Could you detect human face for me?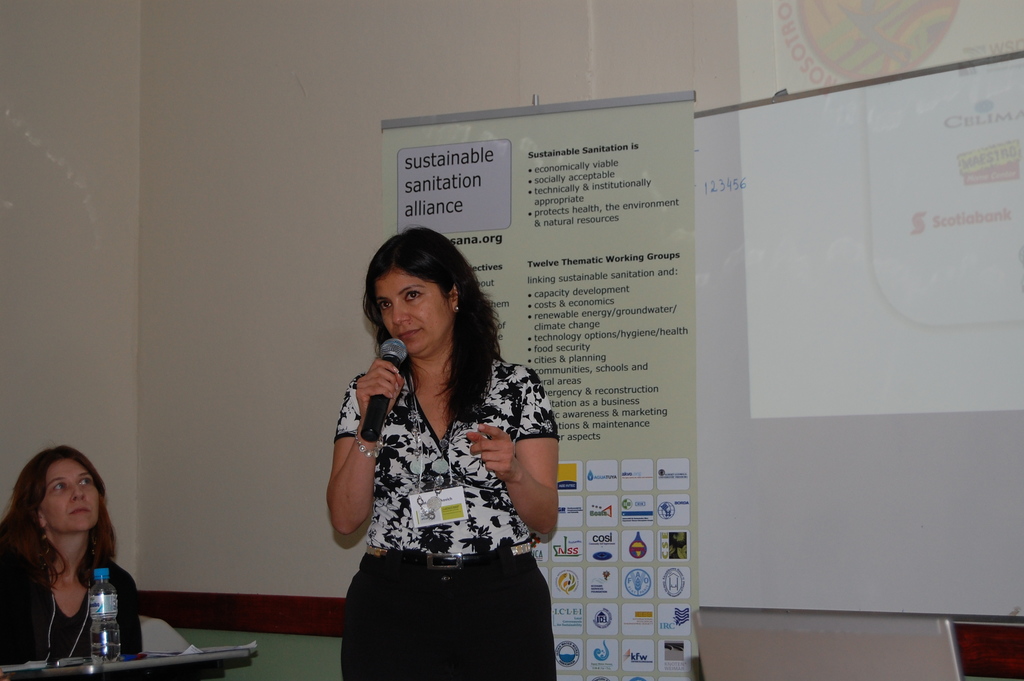
Detection result: x1=369, y1=256, x2=458, y2=357.
